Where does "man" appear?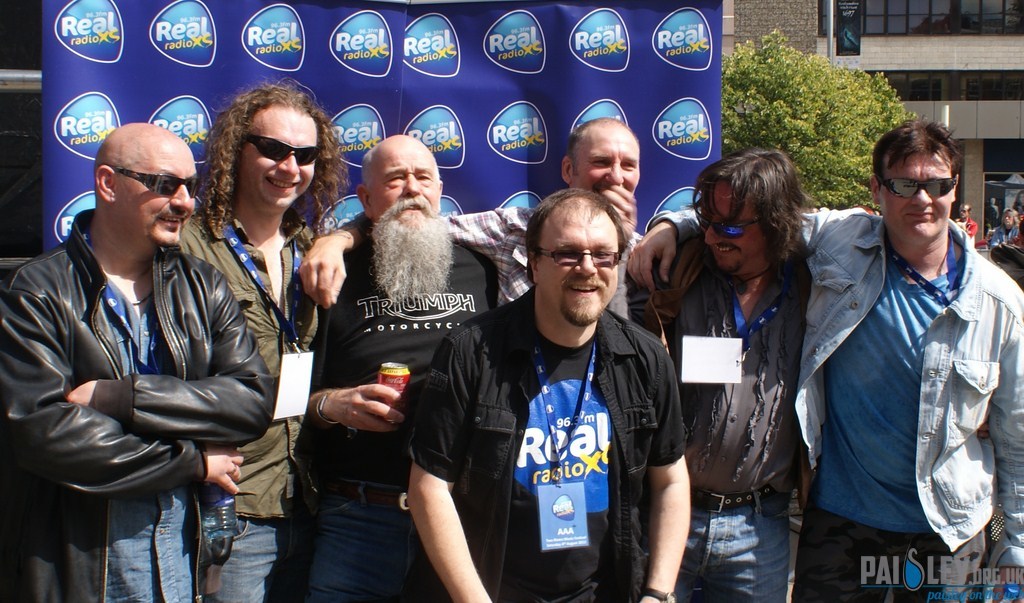
Appears at [410,186,697,602].
